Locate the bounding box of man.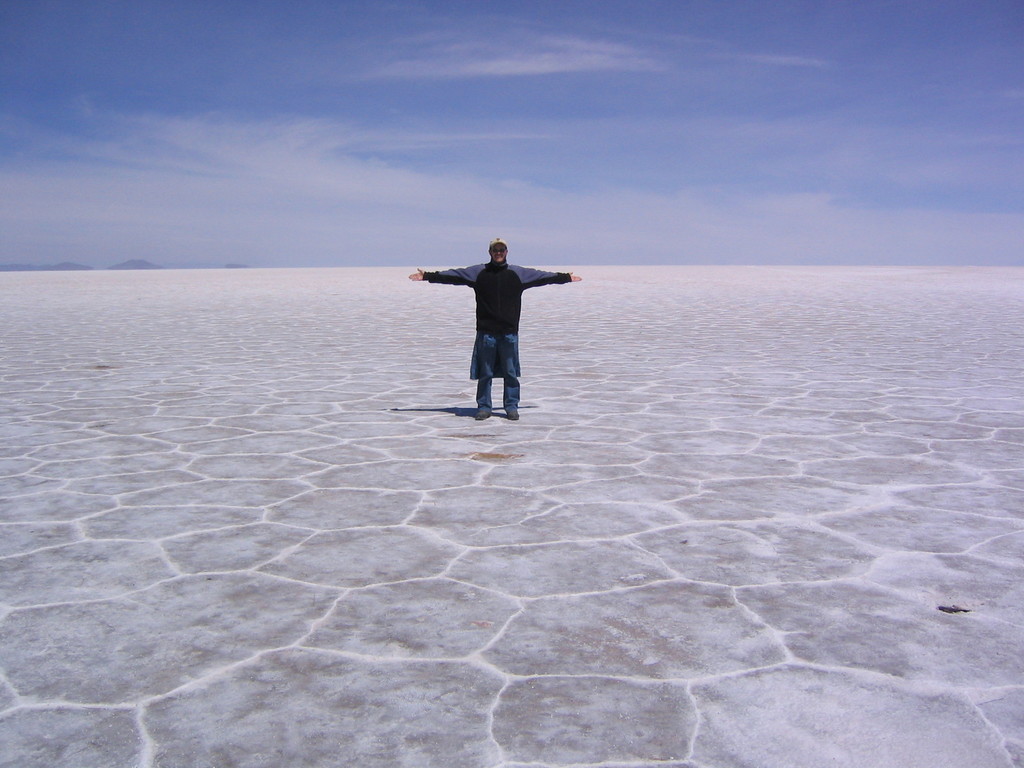
Bounding box: bbox=[429, 239, 571, 422].
